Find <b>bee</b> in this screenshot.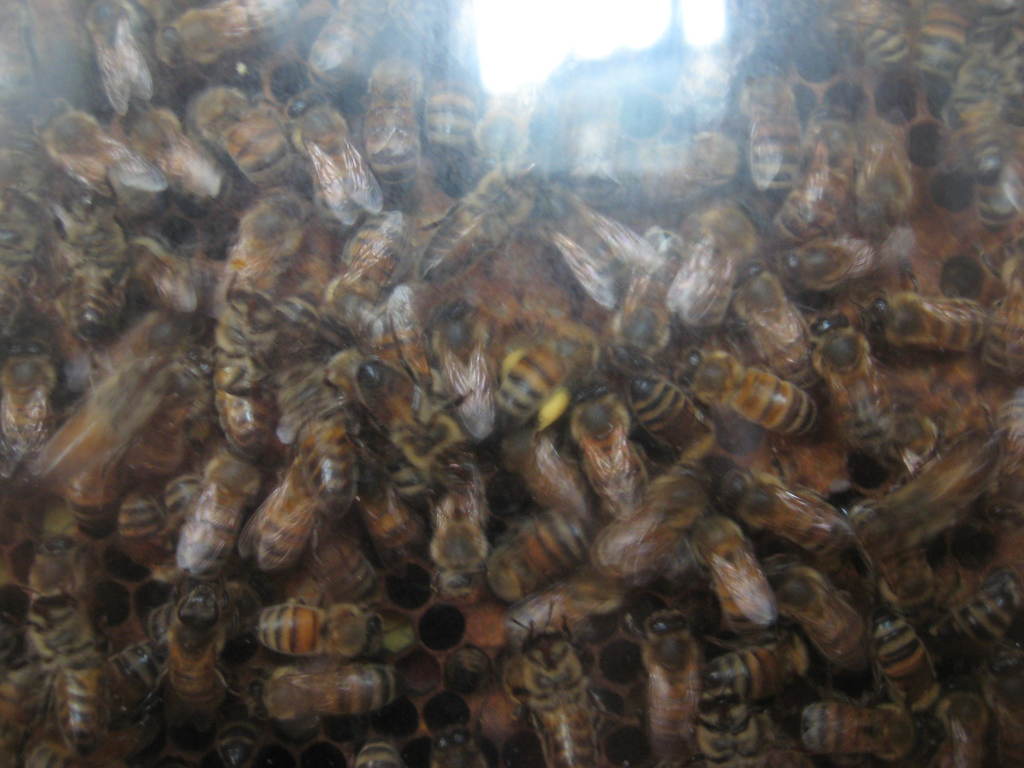
The bounding box for <b>bee</b> is detection(32, 0, 93, 116).
